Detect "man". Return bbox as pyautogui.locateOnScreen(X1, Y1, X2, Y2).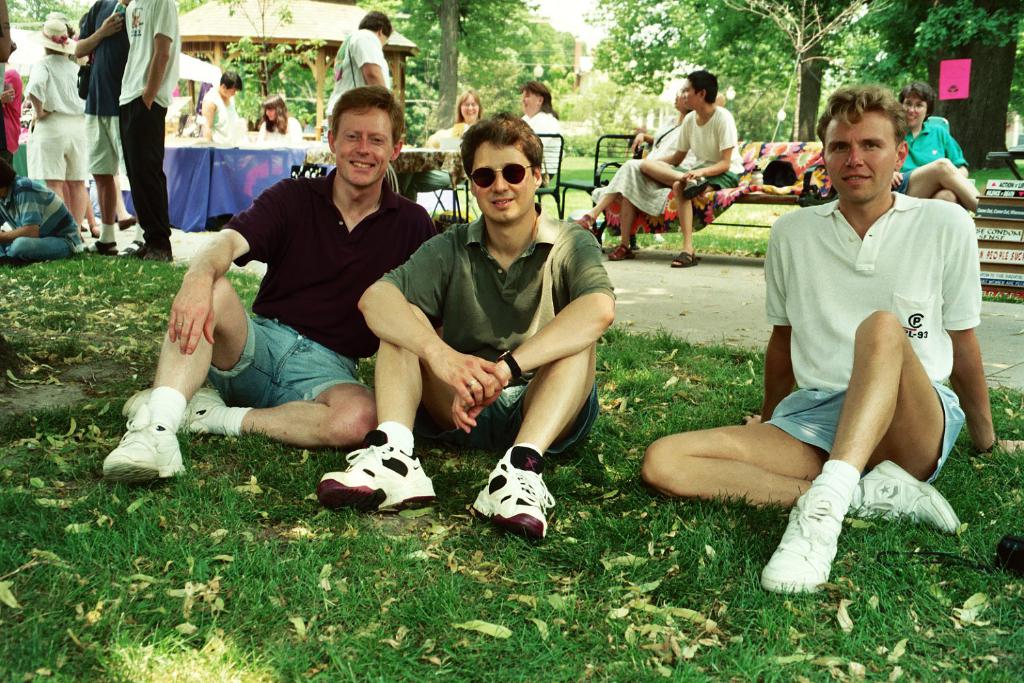
pyautogui.locateOnScreen(714, 79, 986, 575).
